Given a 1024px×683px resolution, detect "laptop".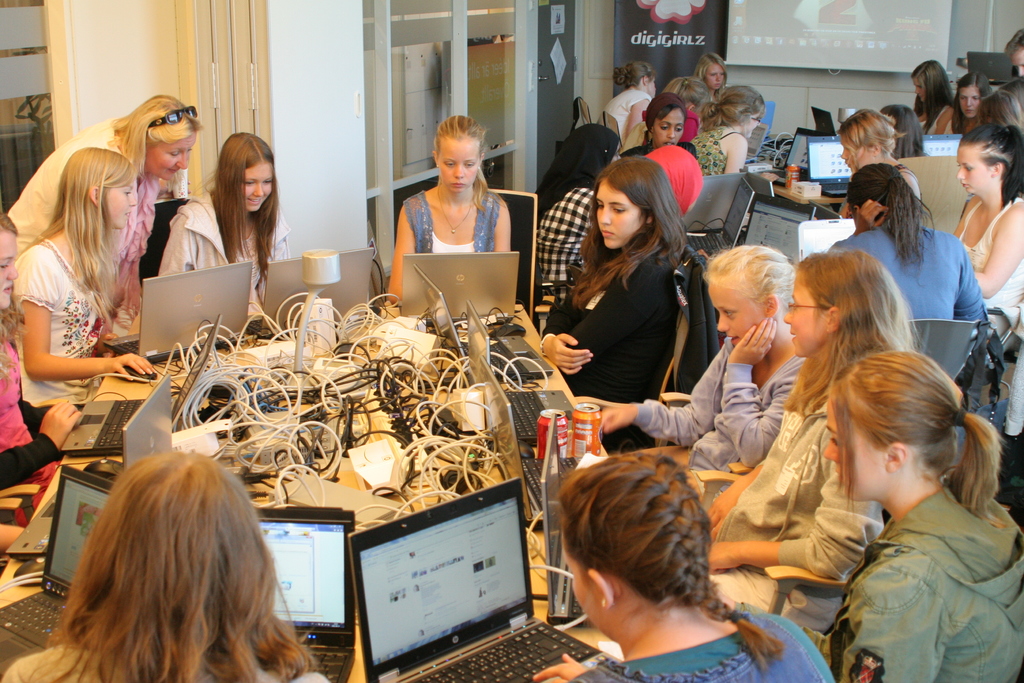
[922, 135, 960, 158].
